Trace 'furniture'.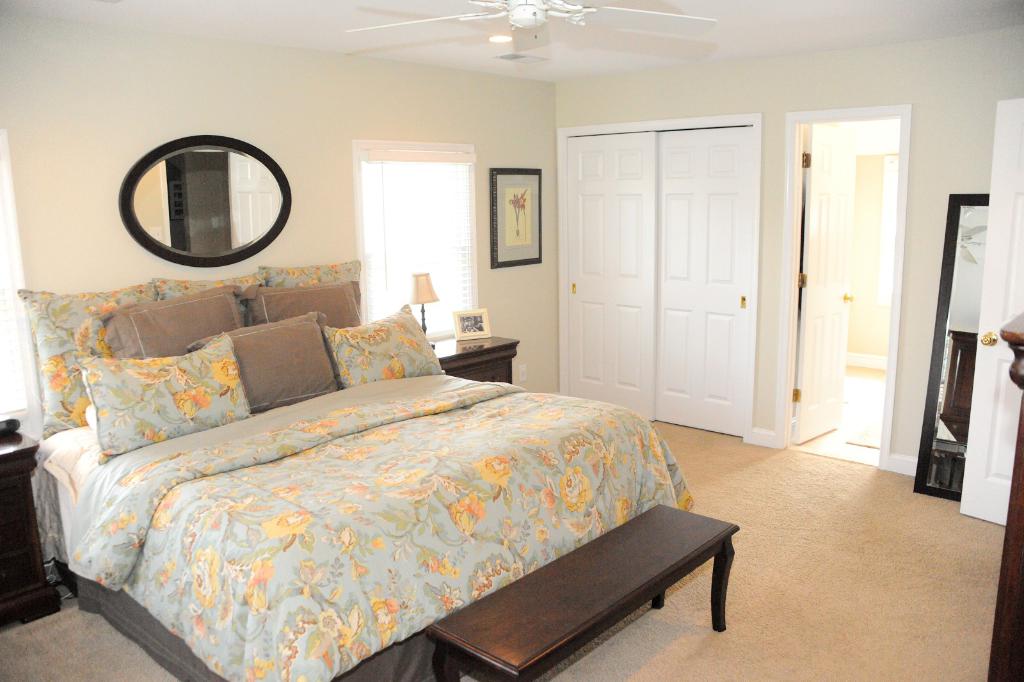
Traced to <region>420, 505, 744, 681</region>.
